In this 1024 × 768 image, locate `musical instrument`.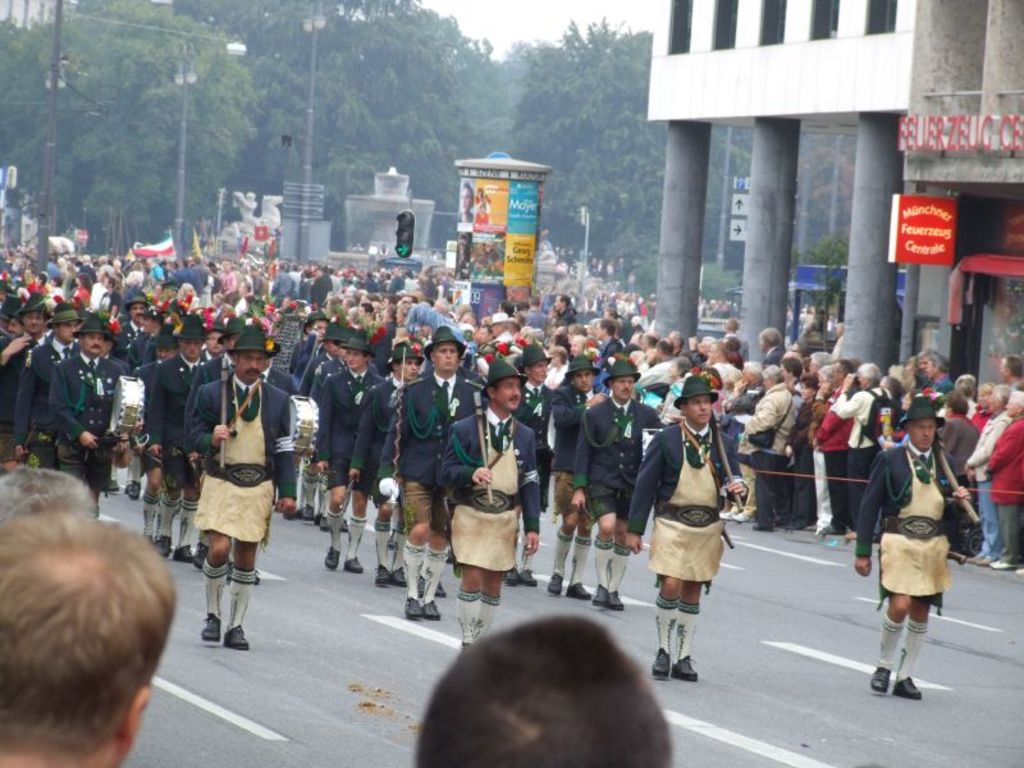
Bounding box: 287,394,317,465.
